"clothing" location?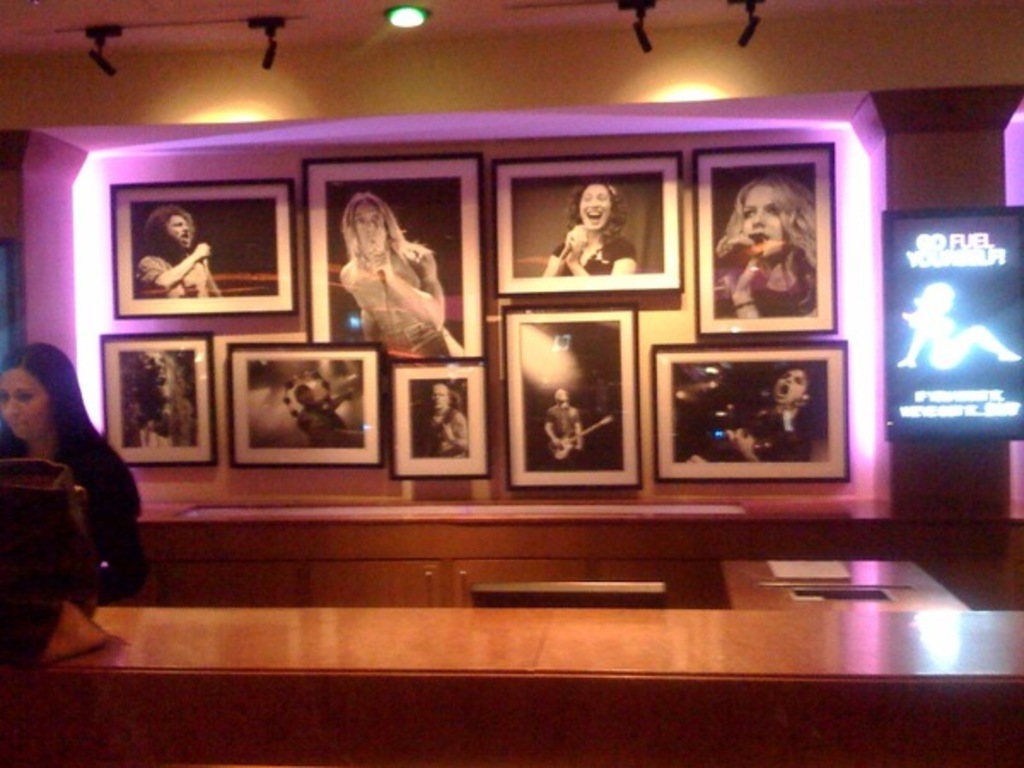
{"left": 544, "top": 403, "right": 591, "bottom": 471}
